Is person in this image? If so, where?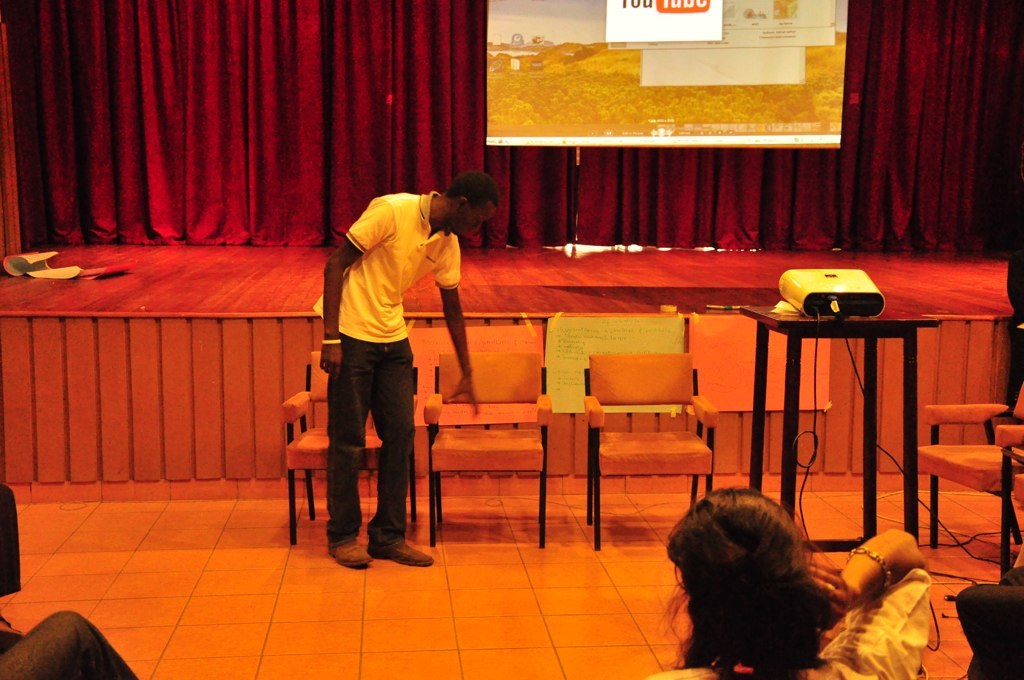
Yes, at pyautogui.locateOnScreen(644, 485, 934, 679).
